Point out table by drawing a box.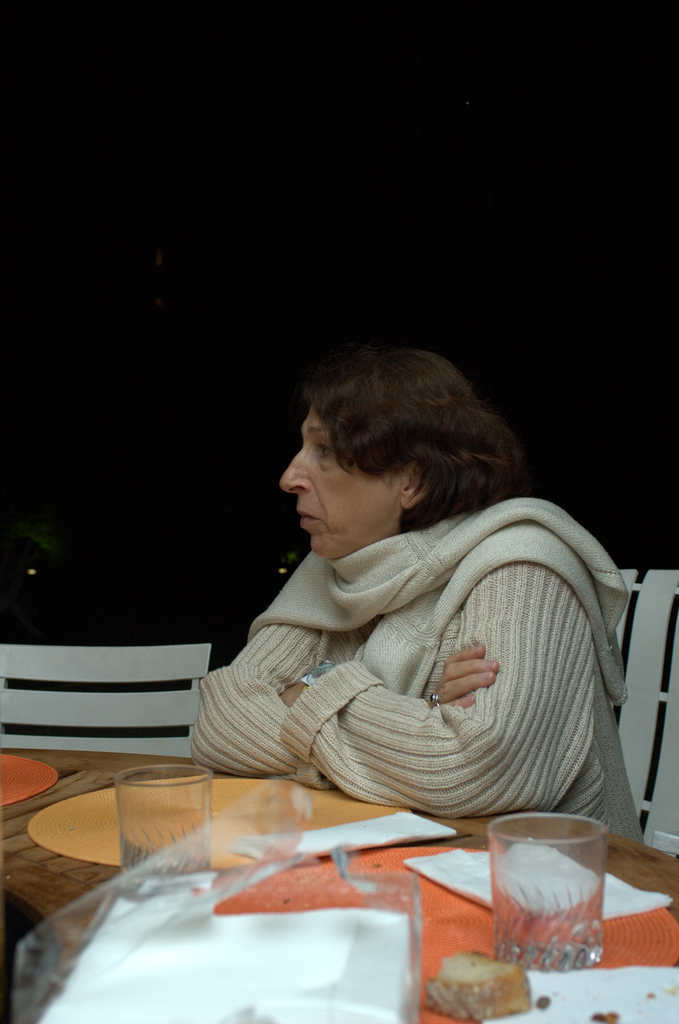
rect(29, 788, 628, 1023).
